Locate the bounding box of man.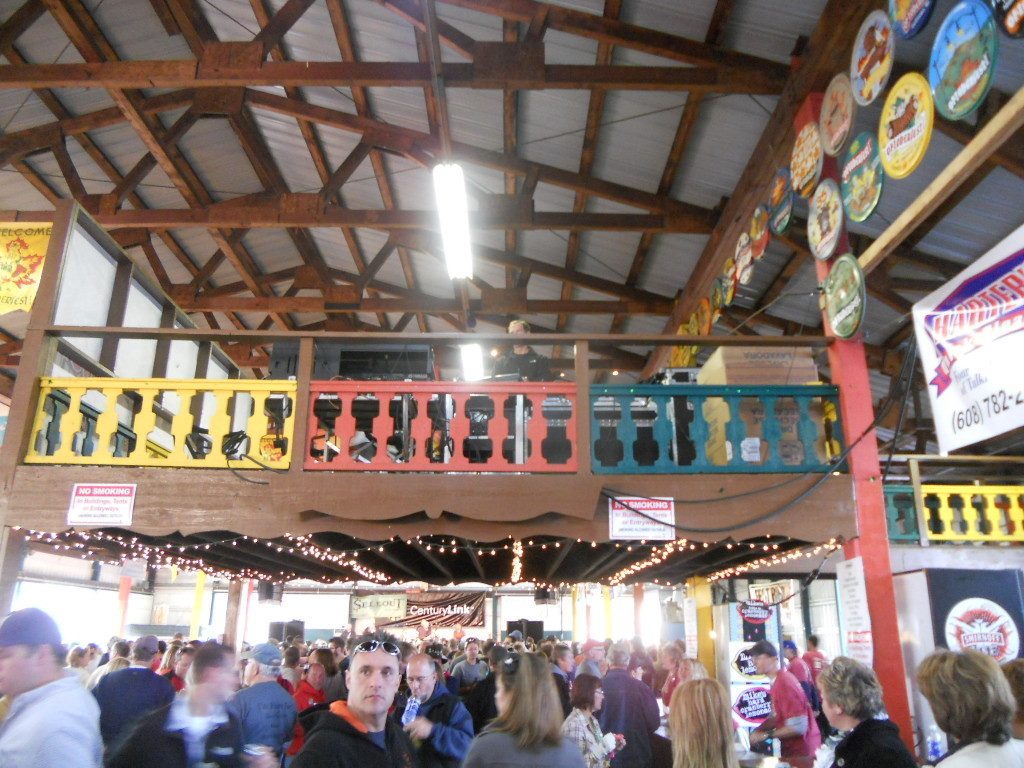
Bounding box: (0, 609, 113, 767).
